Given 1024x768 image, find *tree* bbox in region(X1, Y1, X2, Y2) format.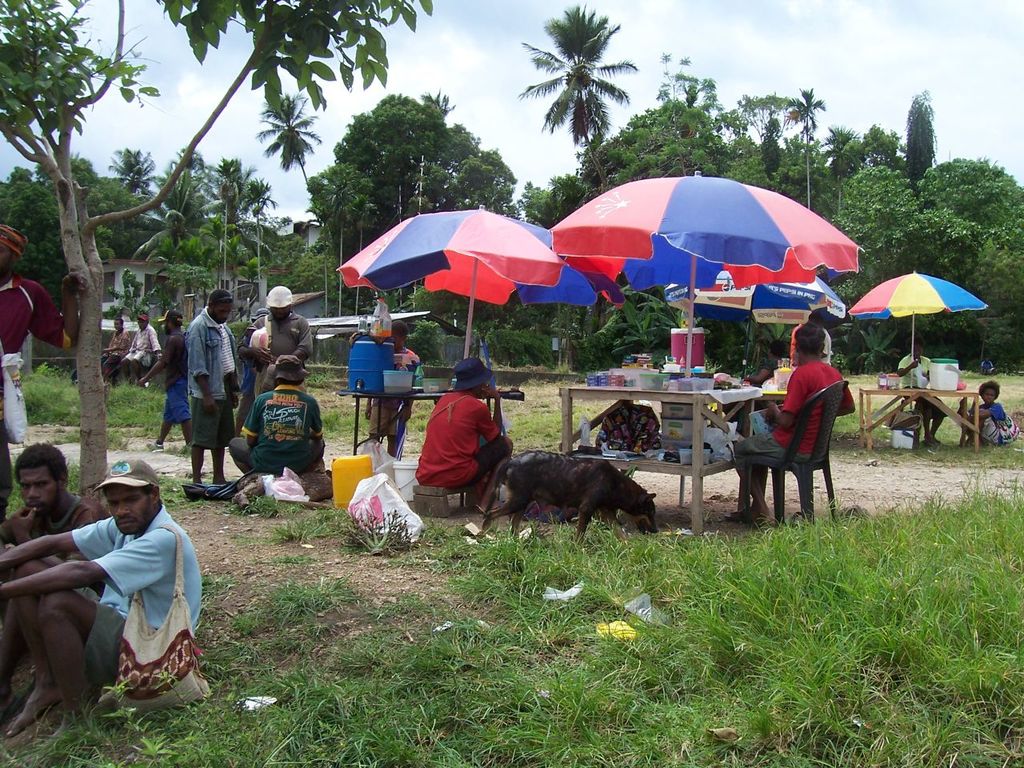
region(300, 86, 526, 278).
